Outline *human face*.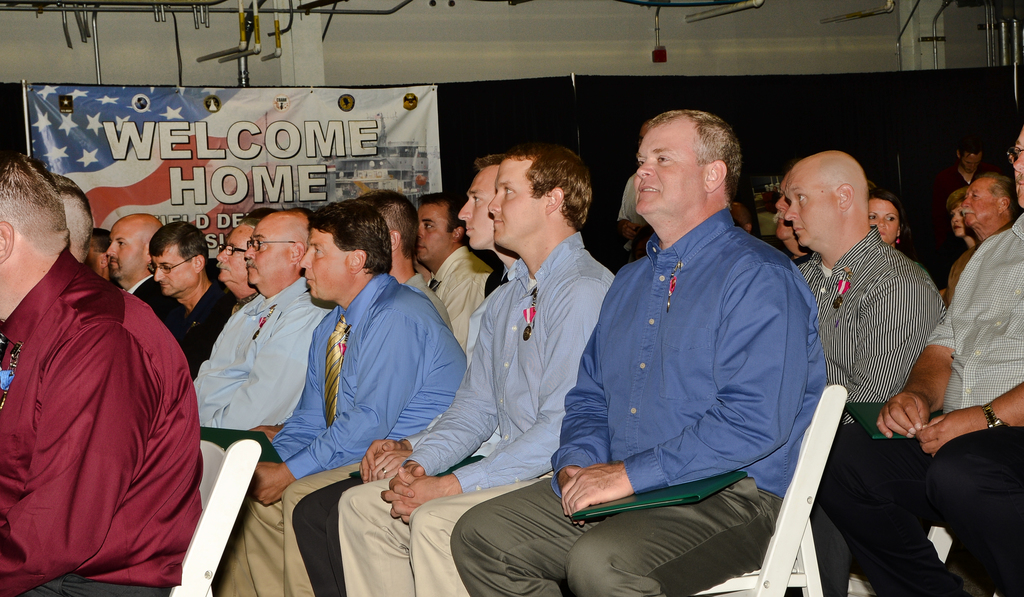
Outline: rect(488, 155, 551, 244).
